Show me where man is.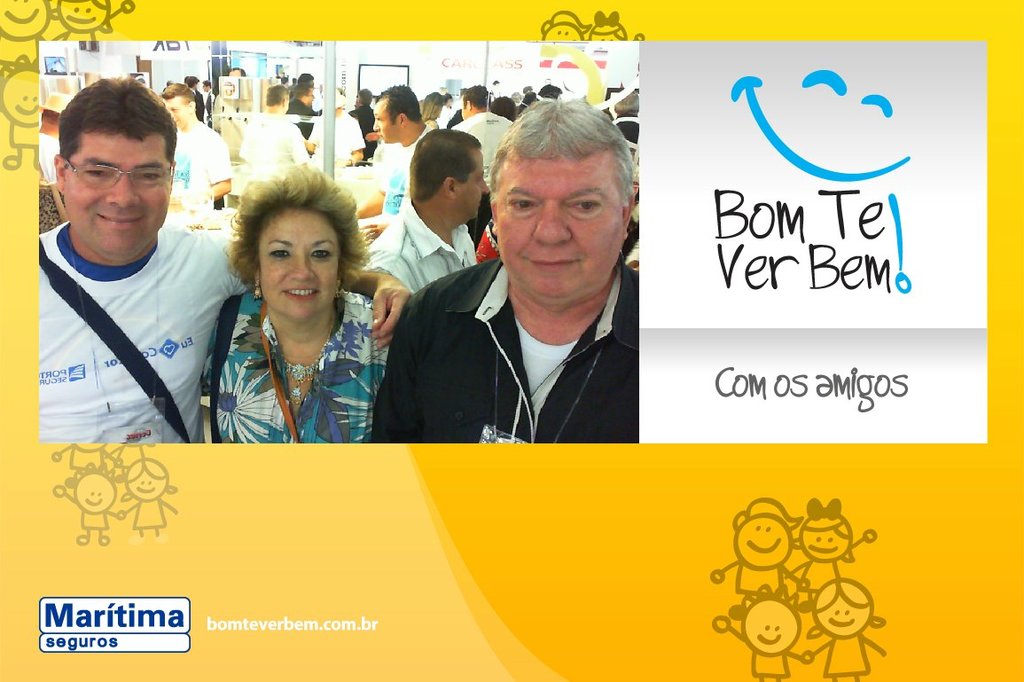
man is at box(457, 82, 515, 254).
